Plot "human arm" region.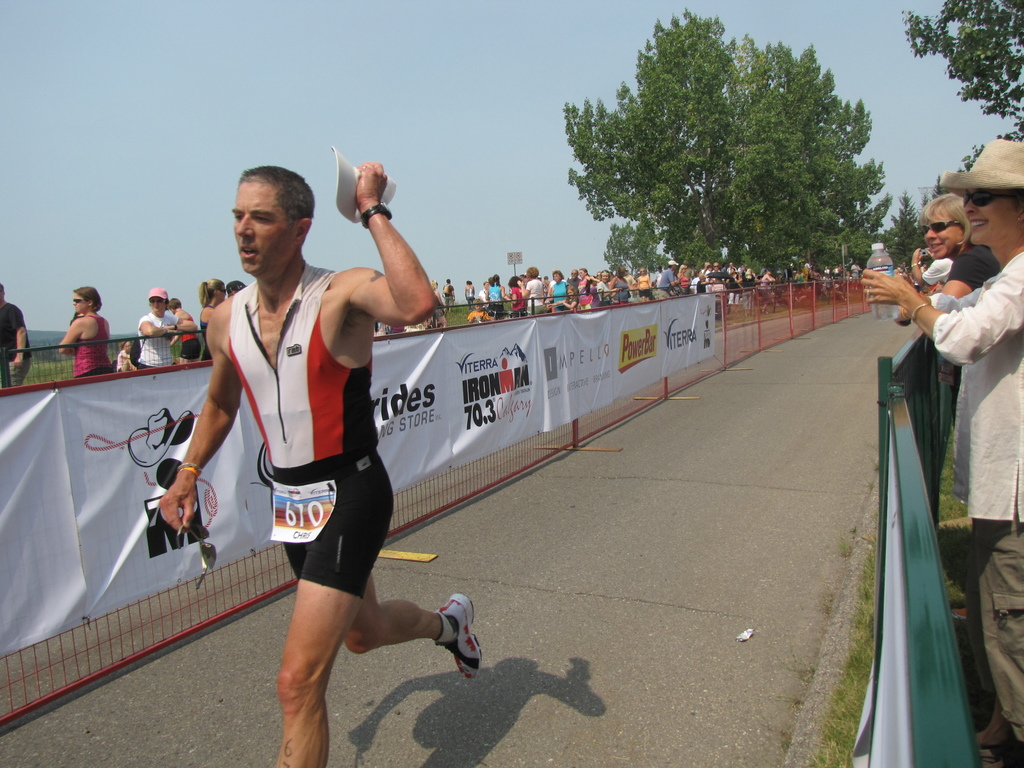
Plotted at region(332, 198, 423, 349).
